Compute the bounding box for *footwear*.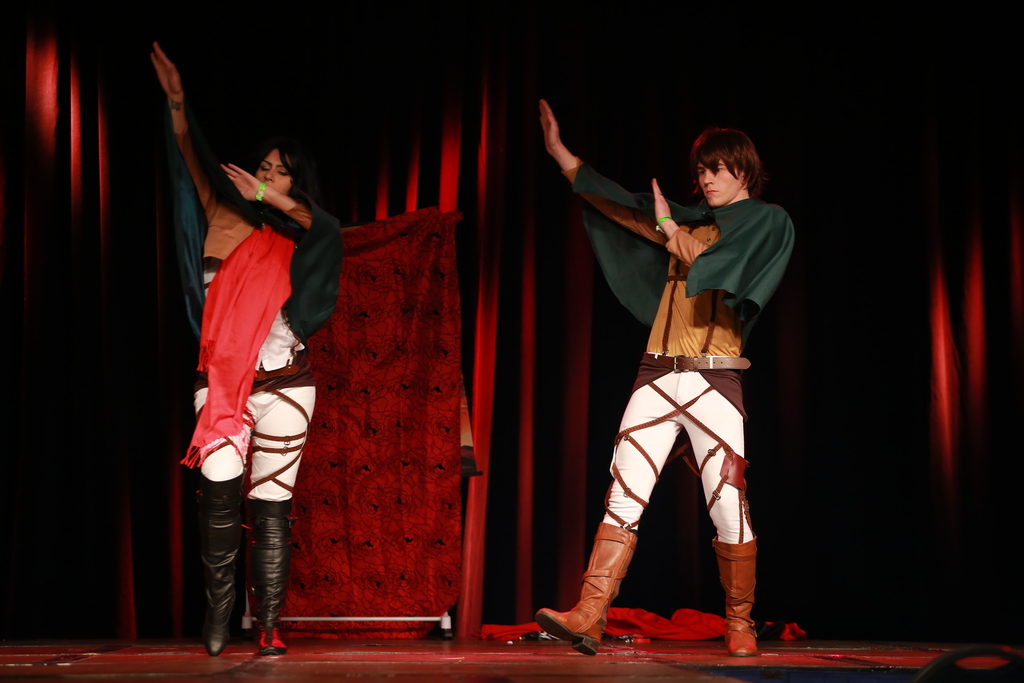
711,537,767,659.
